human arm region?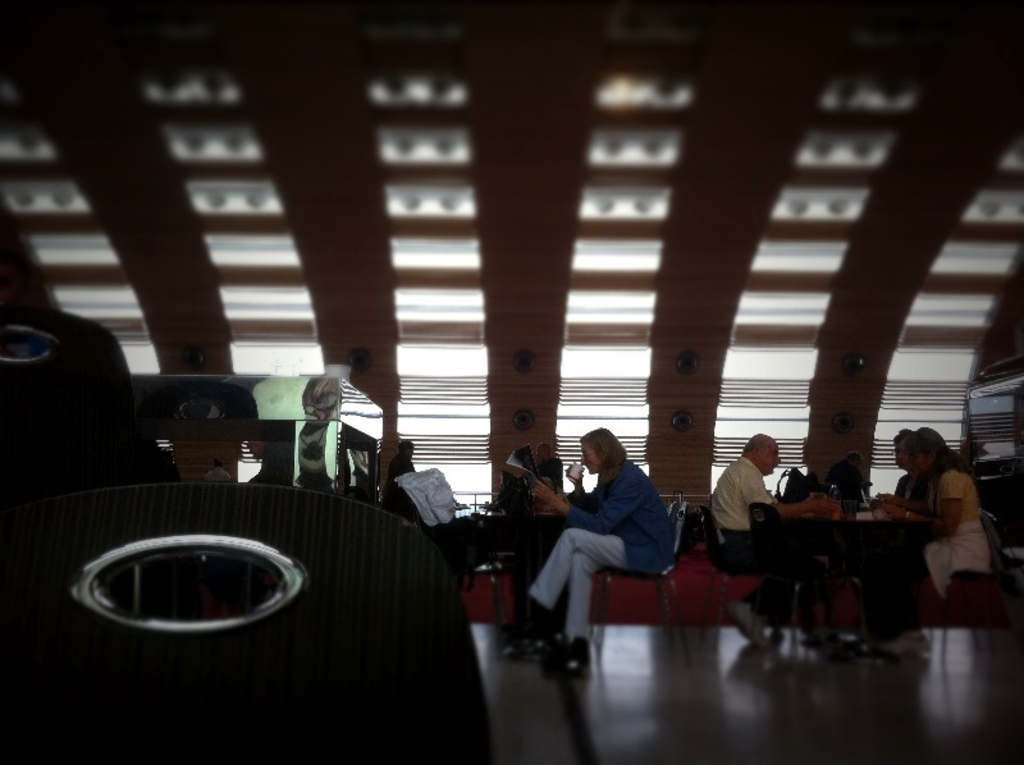
x1=737 y1=469 x2=842 y2=519
